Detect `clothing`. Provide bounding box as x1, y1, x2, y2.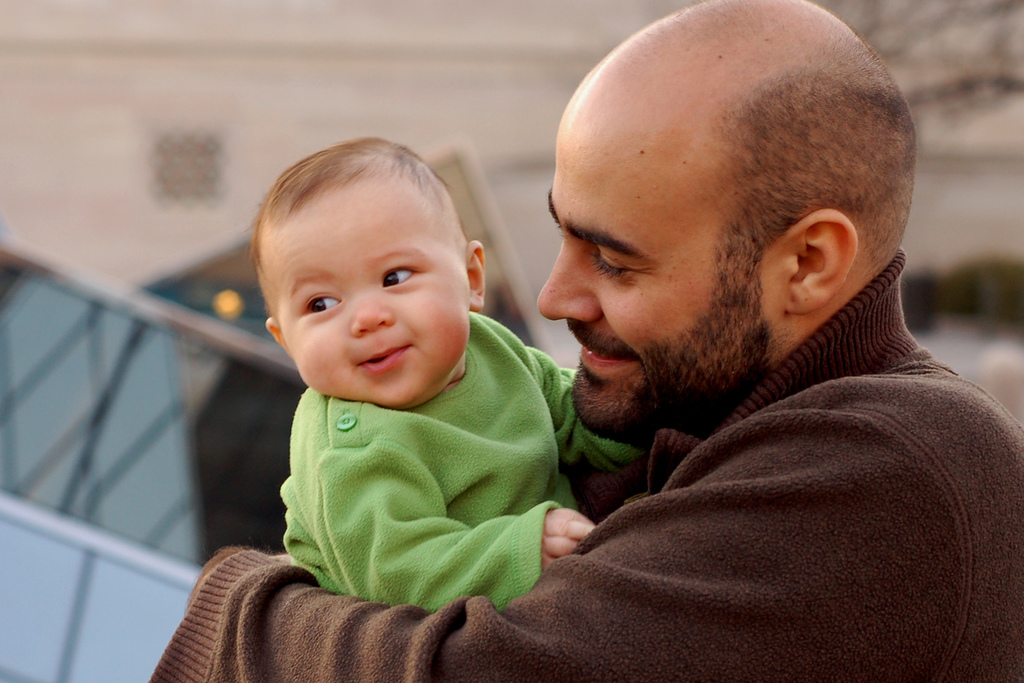
283, 313, 643, 611.
